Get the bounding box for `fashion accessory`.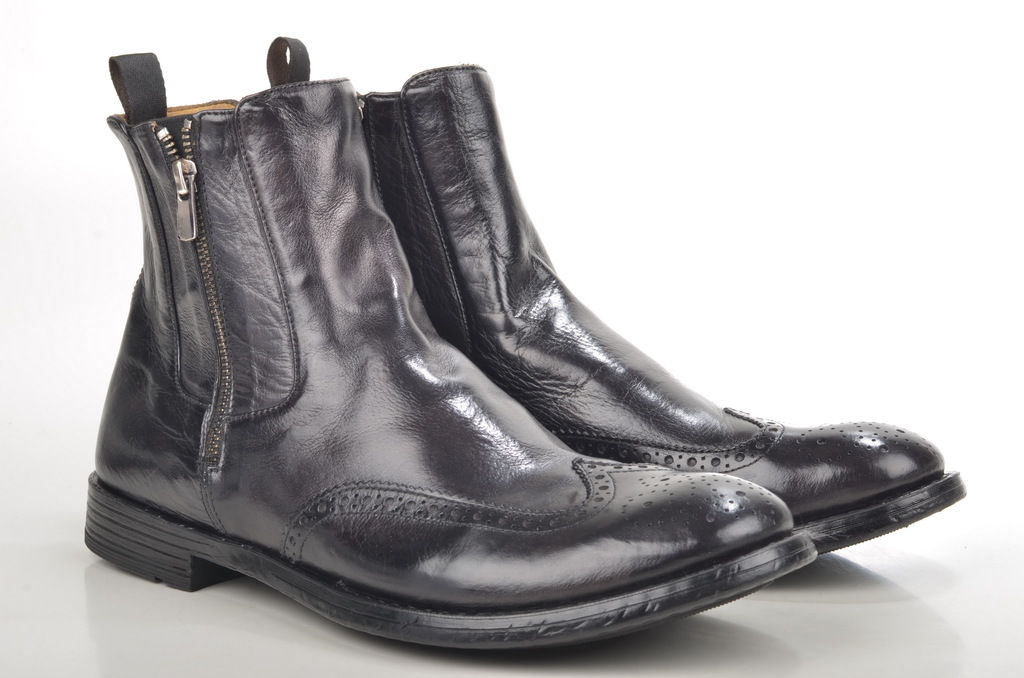
Rect(87, 53, 820, 657).
